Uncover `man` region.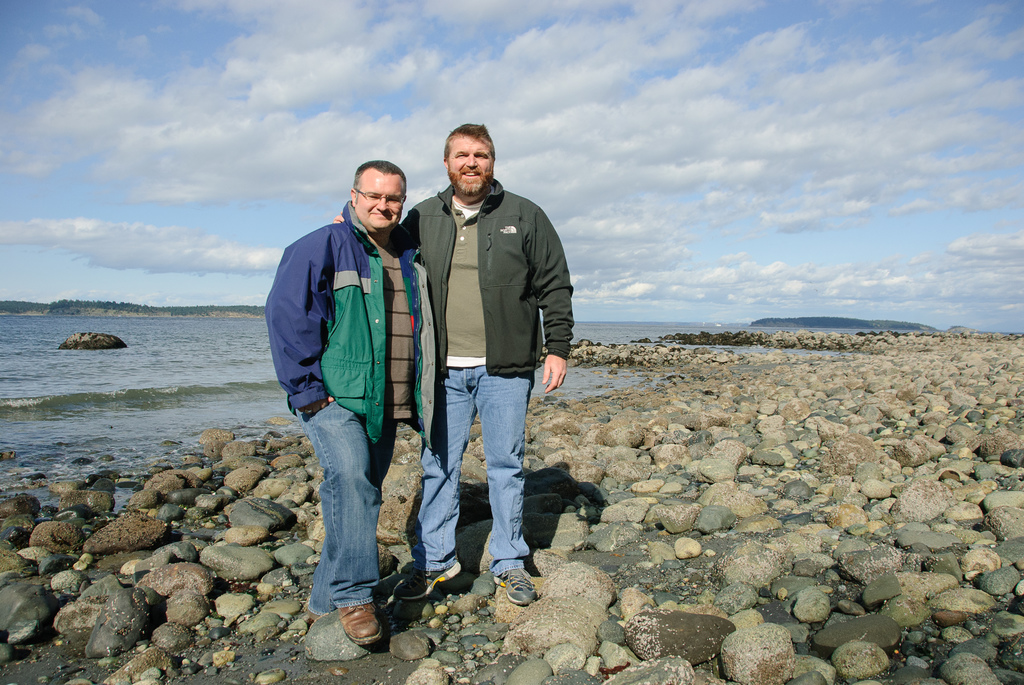
Uncovered: (383,121,574,606).
